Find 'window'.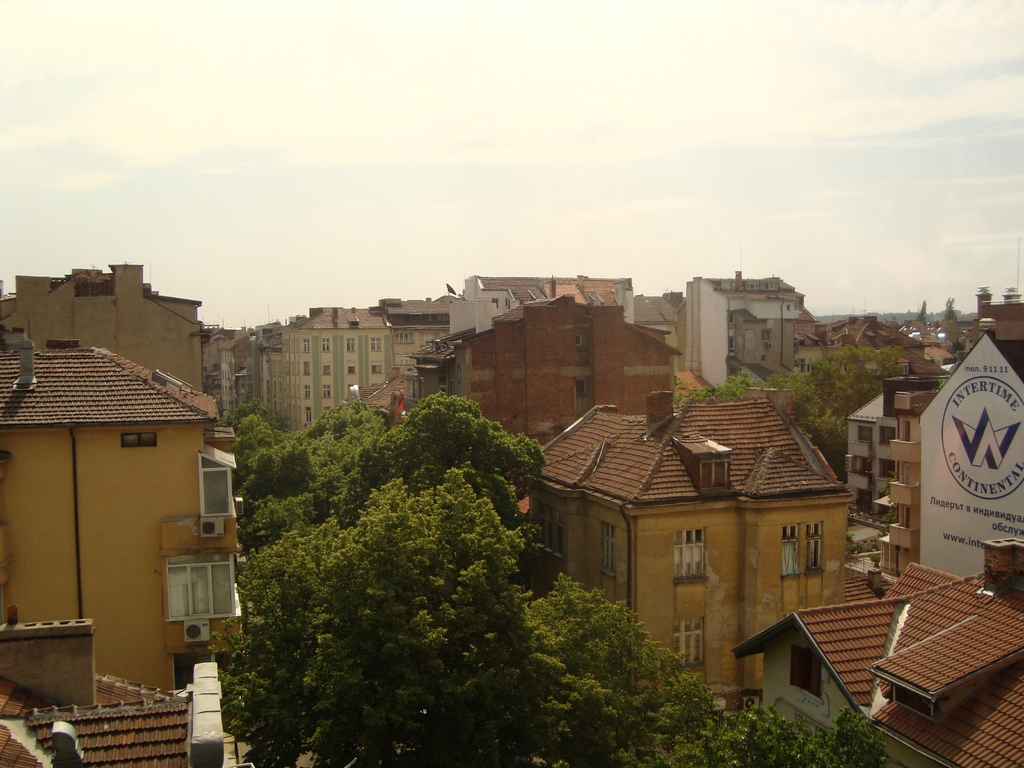
bbox(728, 335, 732, 355).
